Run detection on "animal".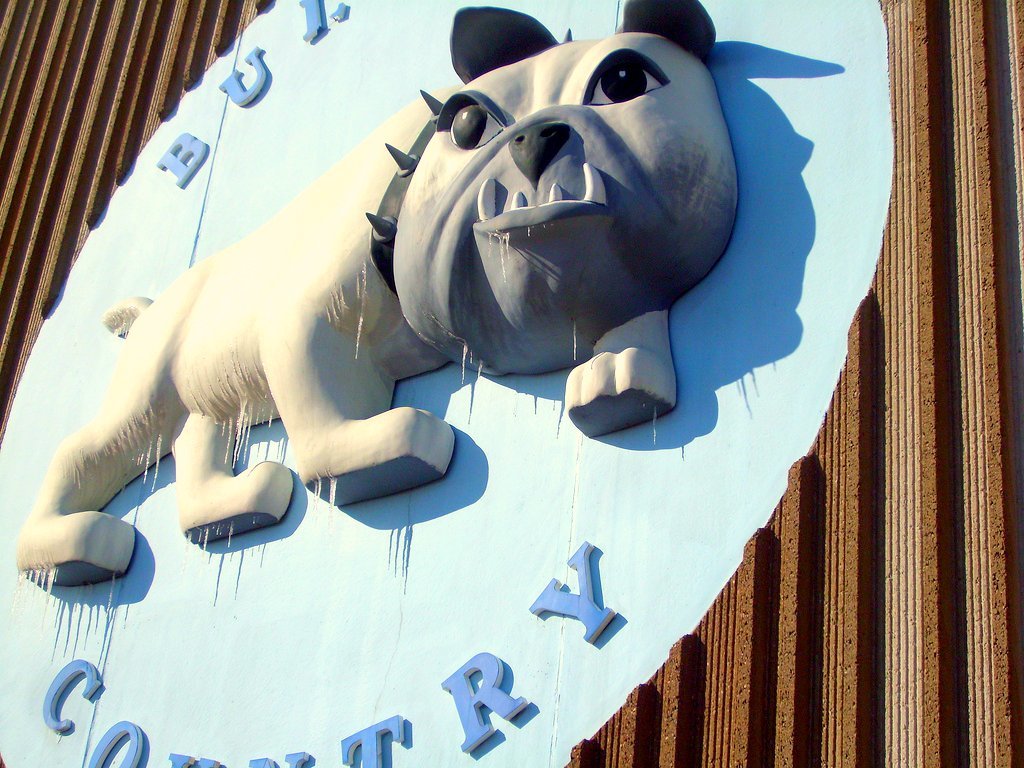
Result: (left=0, top=0, right=736, bottom=581).
